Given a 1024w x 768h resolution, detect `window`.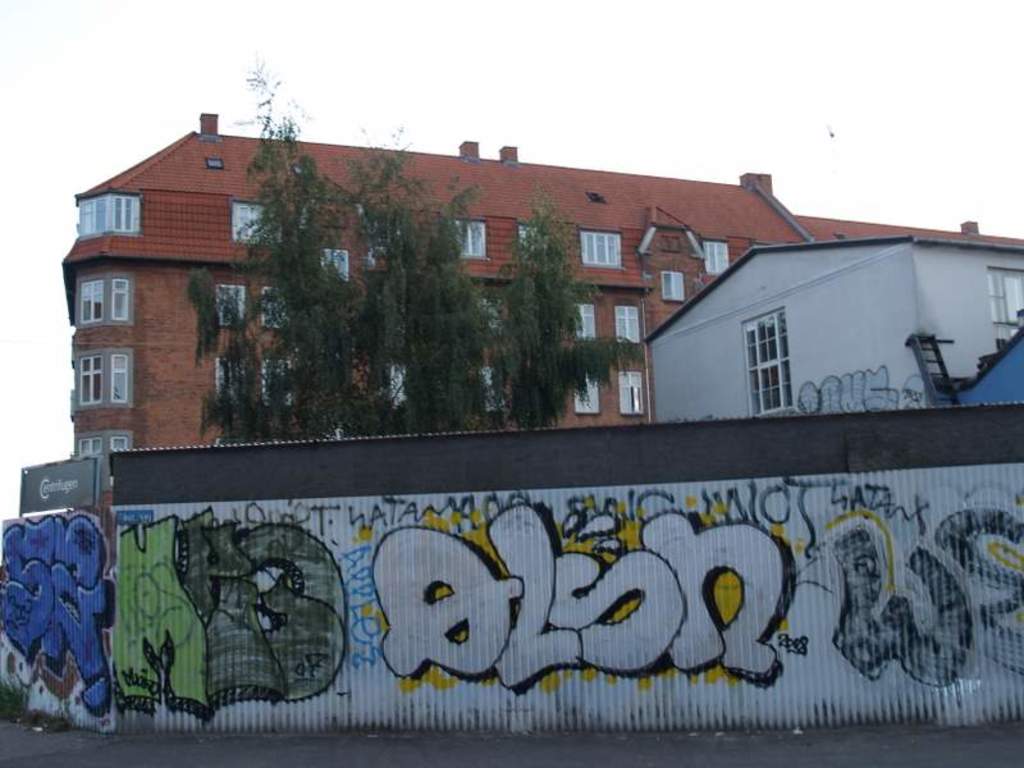
613,297,648,346.
